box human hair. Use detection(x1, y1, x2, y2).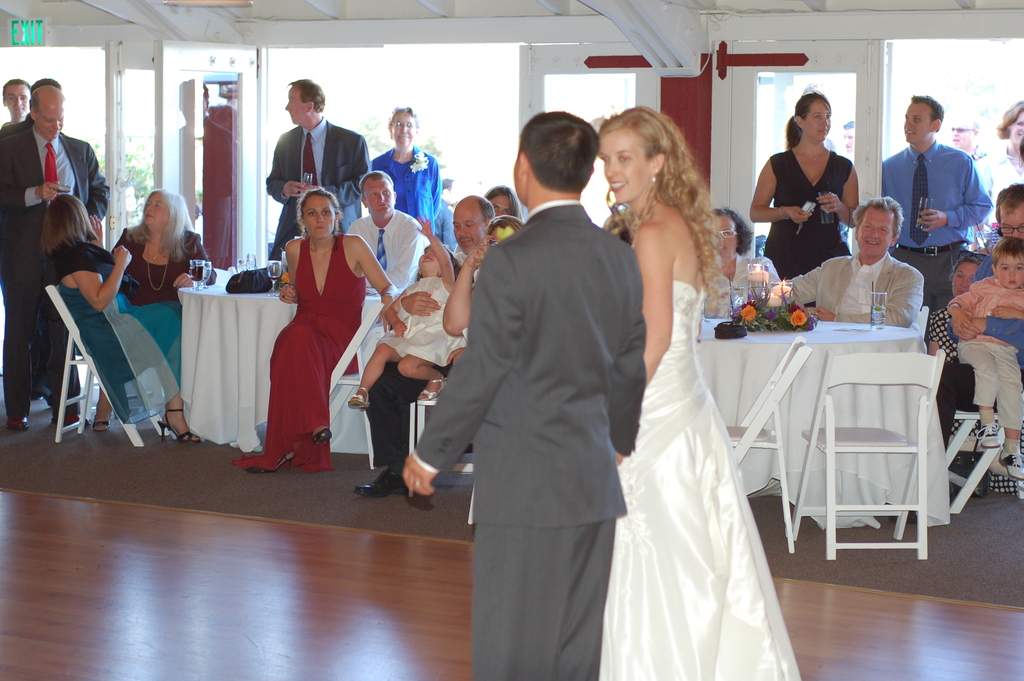
detection(463, 197, 500, 231).
